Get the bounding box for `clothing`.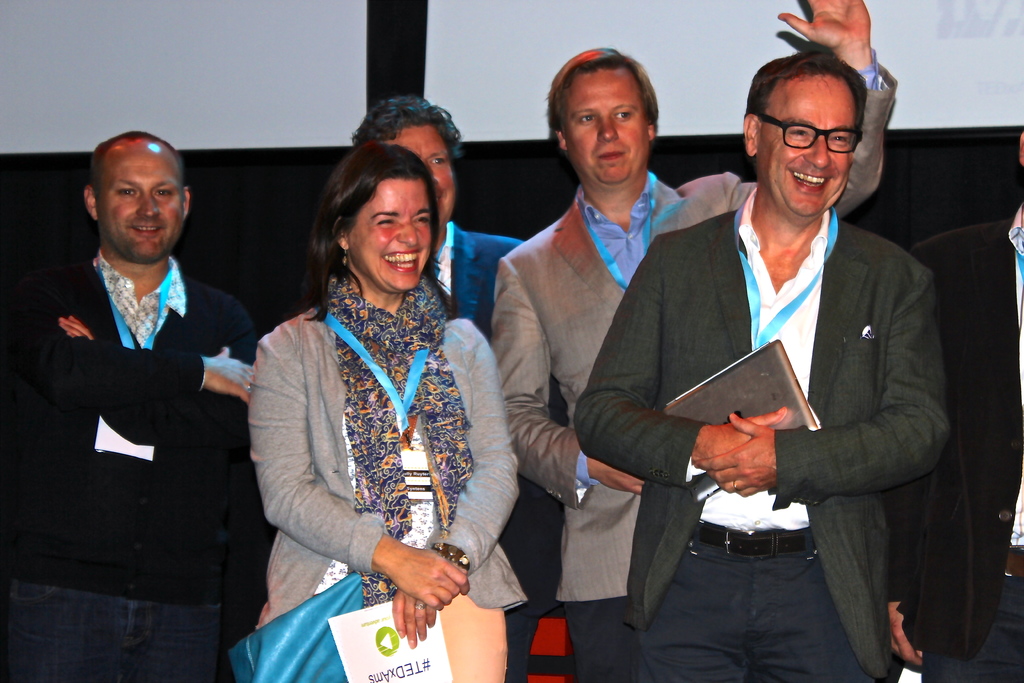
<box>573,186,953,682</box>.
